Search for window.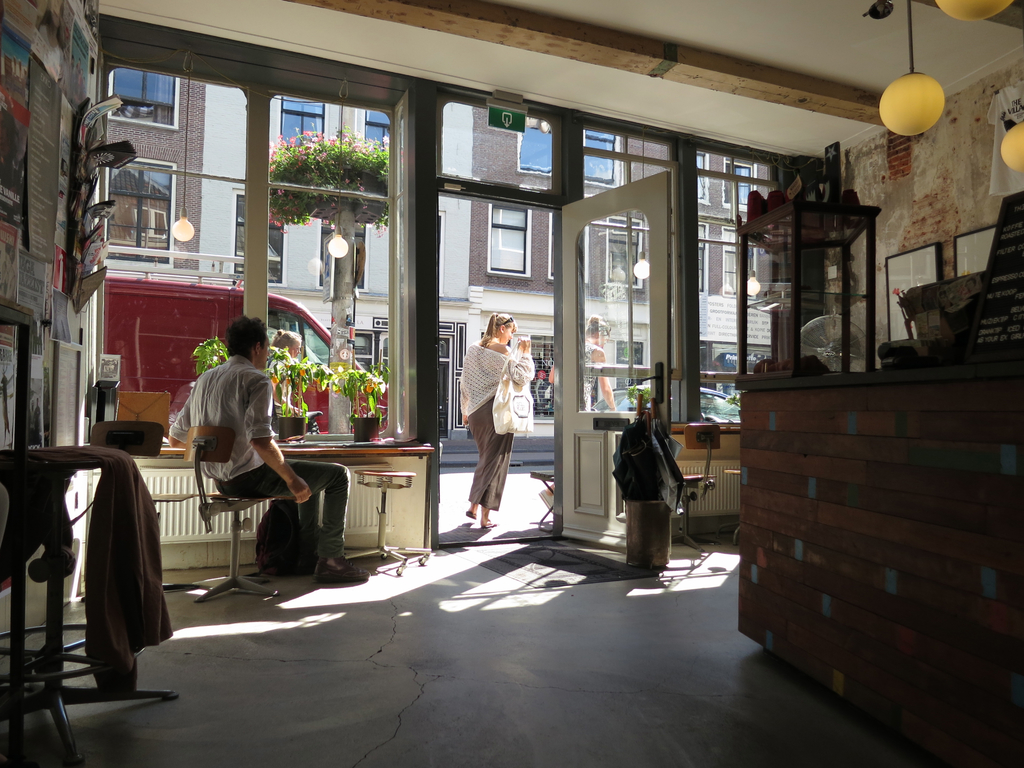
Found at (607, 214, 636, 292).
